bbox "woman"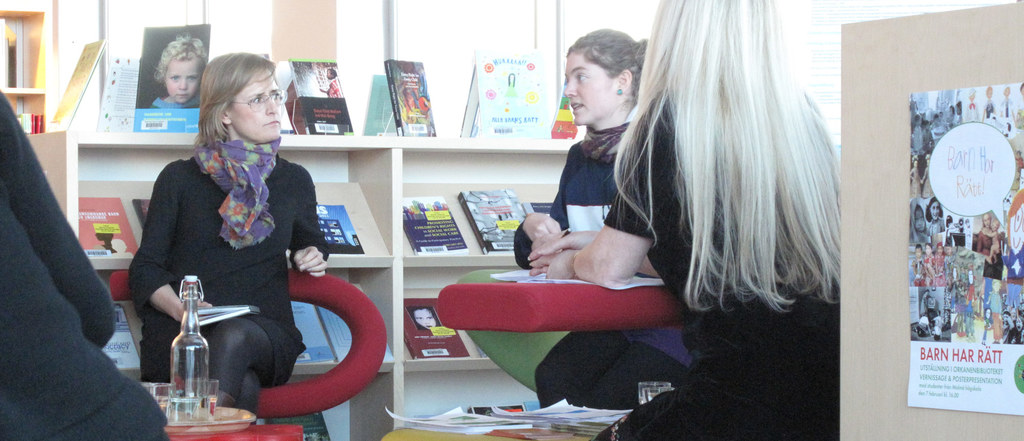
rect(509, 24, 717, 401)
